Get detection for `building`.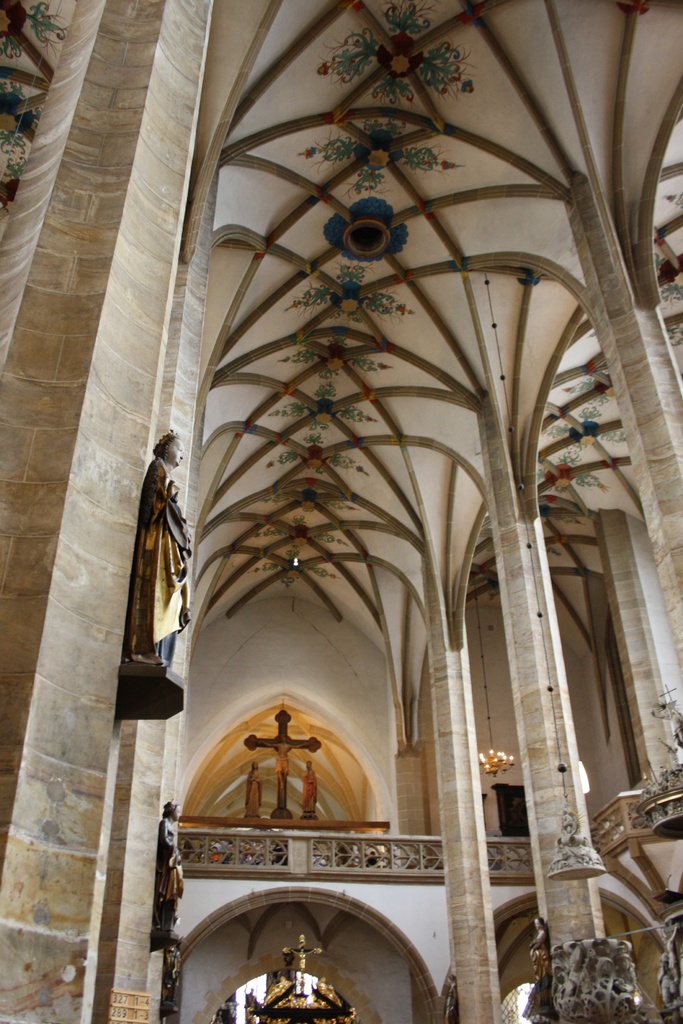
Detection: <bbox>0, 0, 682, 1023</bbox>.
